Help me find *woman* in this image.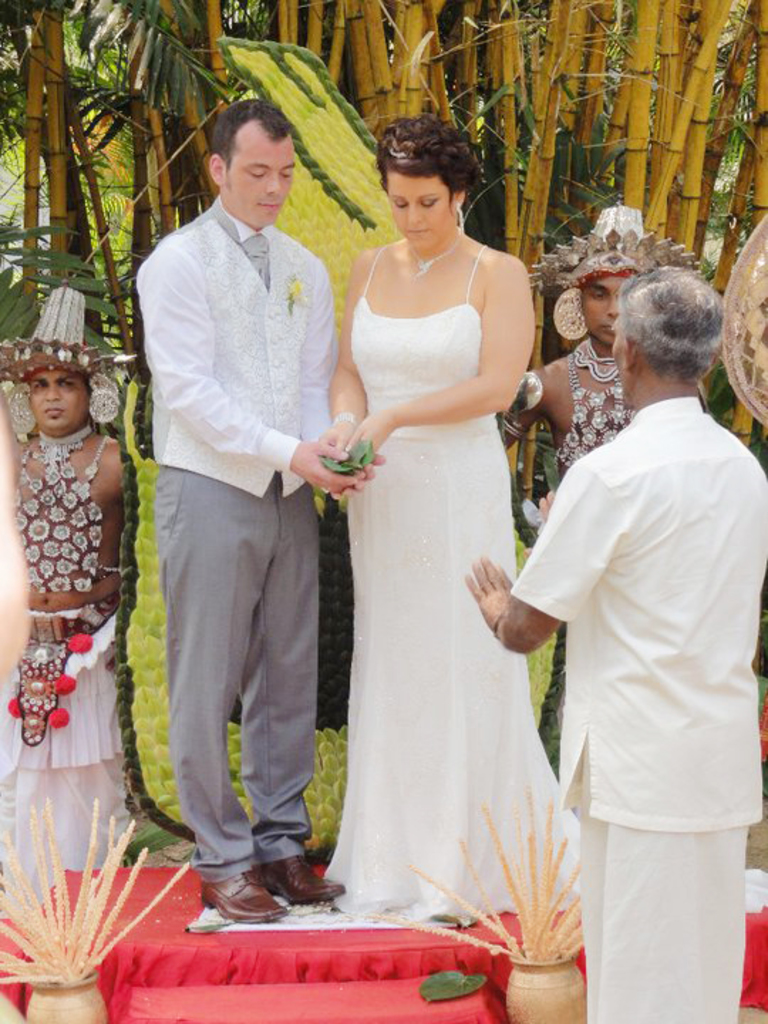
Found it: bbox(287, 115, 576, 947).
